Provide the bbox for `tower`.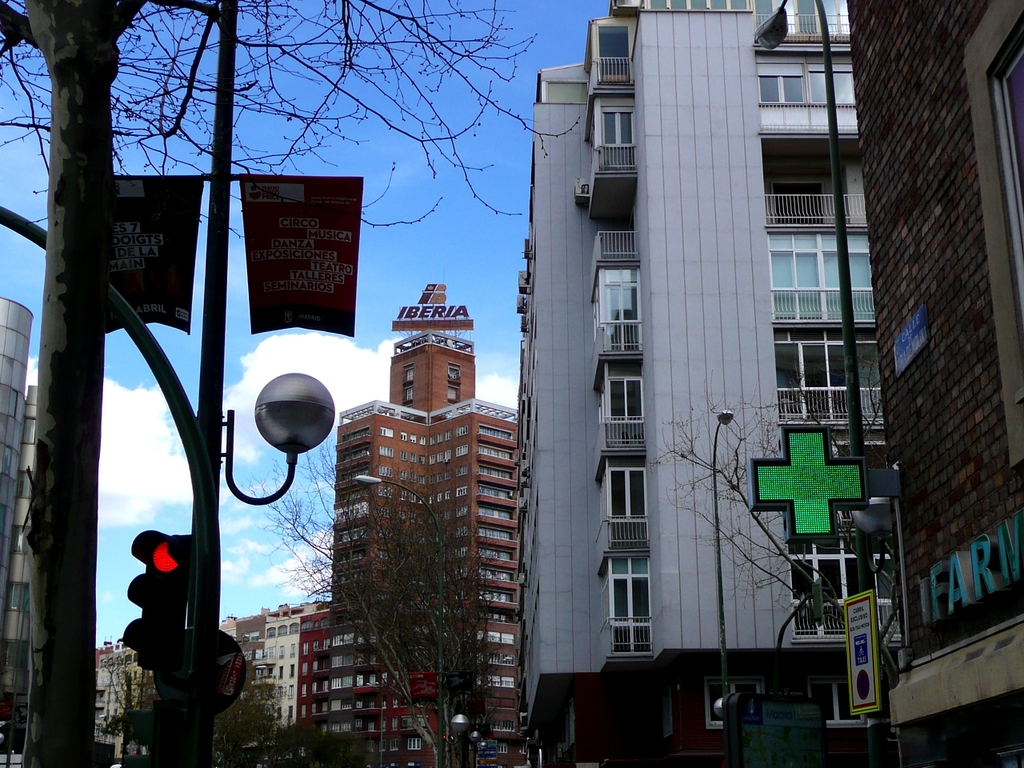
x1=514 y1=0 x2=923 y2=756.
